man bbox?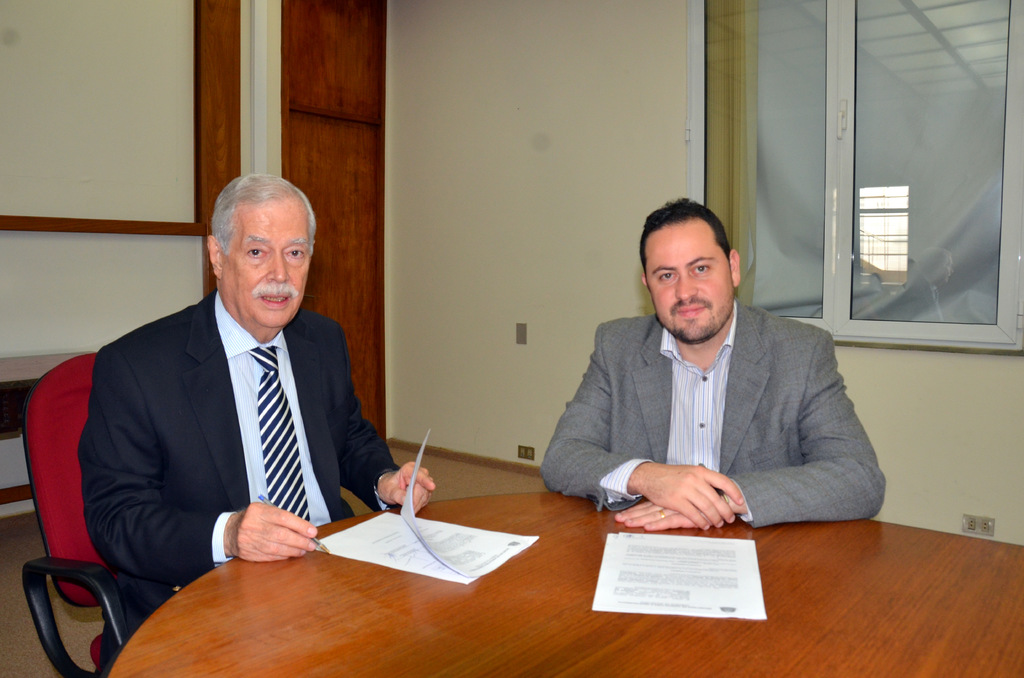
<bbox>79, 174, 438, 668</bbox>
